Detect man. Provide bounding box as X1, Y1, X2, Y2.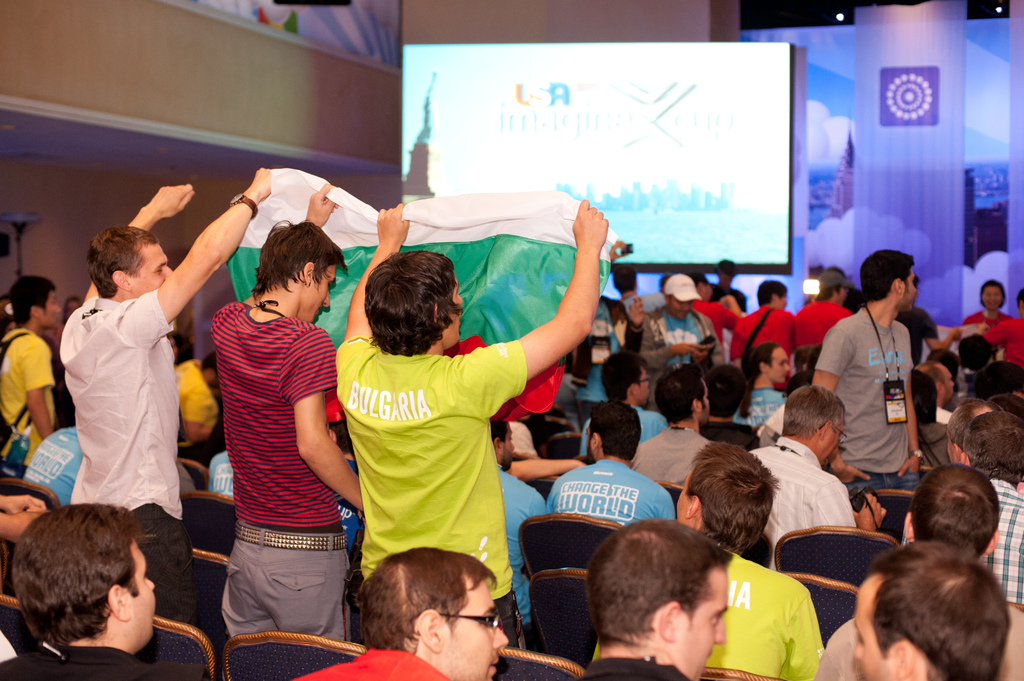
724, 283, 800, 394.
